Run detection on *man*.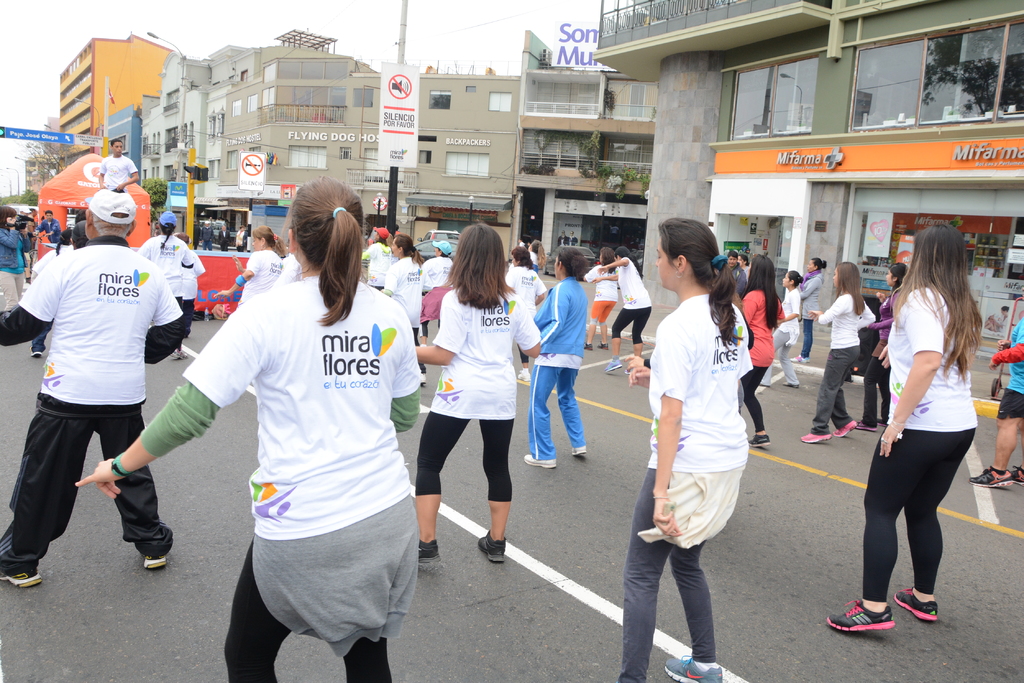
Result: 0,172,193,632.
